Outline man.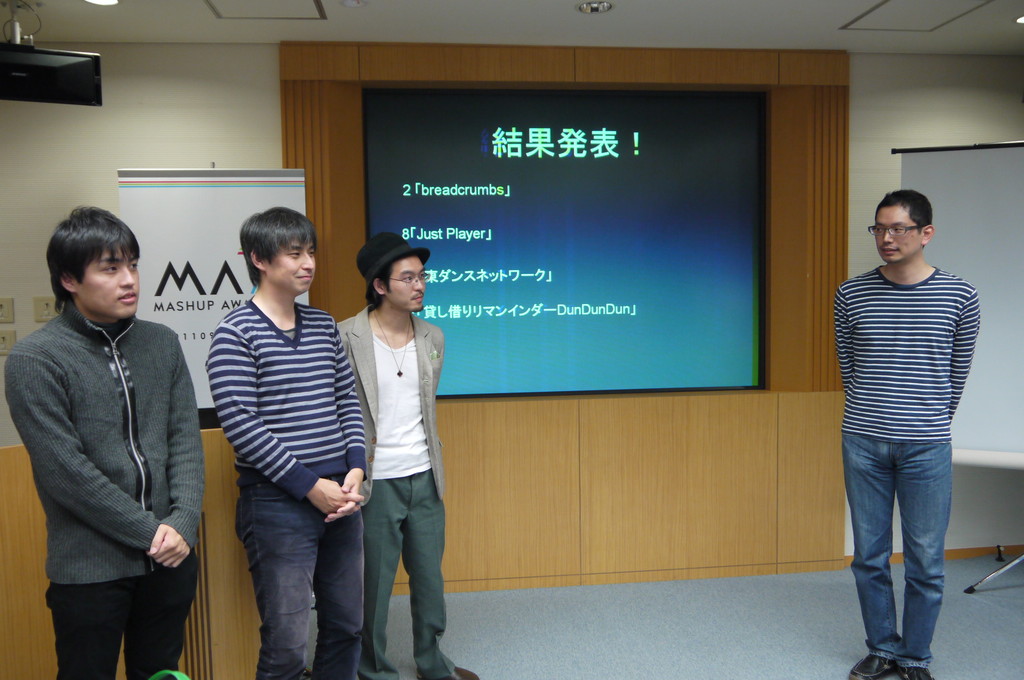
Outline: <region>203, 202, 363, 679</region>.
